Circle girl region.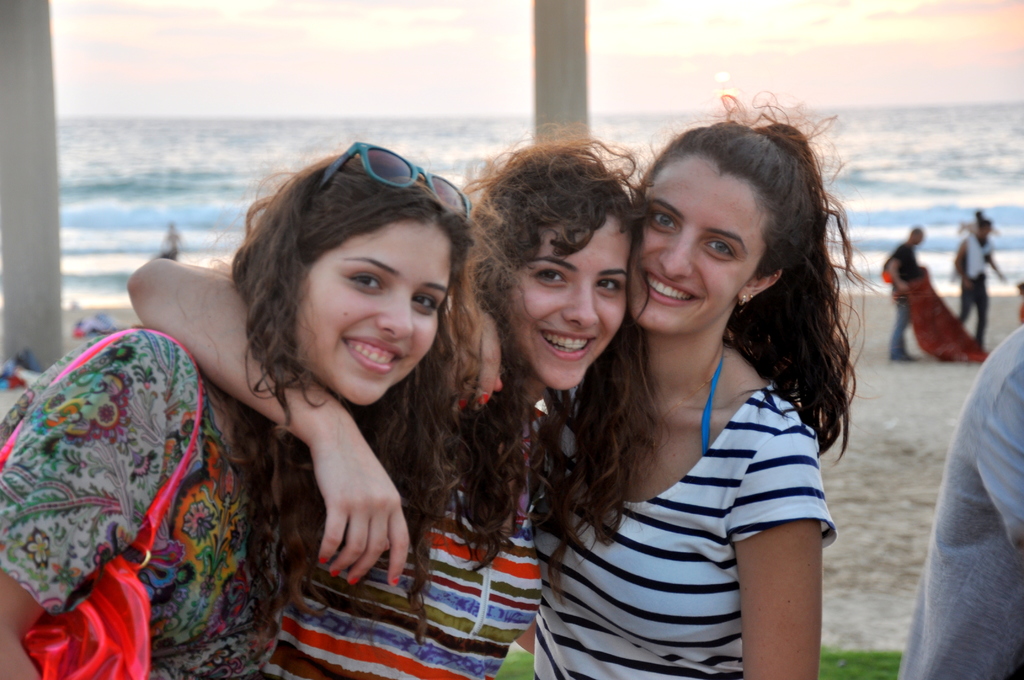
Region: rect(446, 89, 892, 679).
